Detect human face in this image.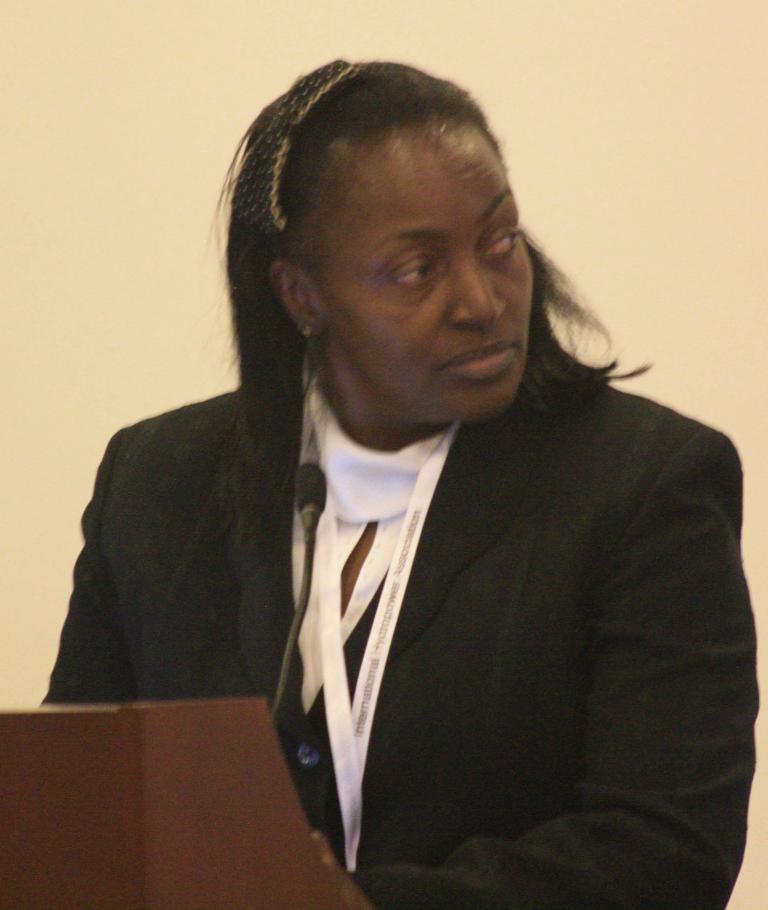
Detection: 331, 121, 532, 407.
